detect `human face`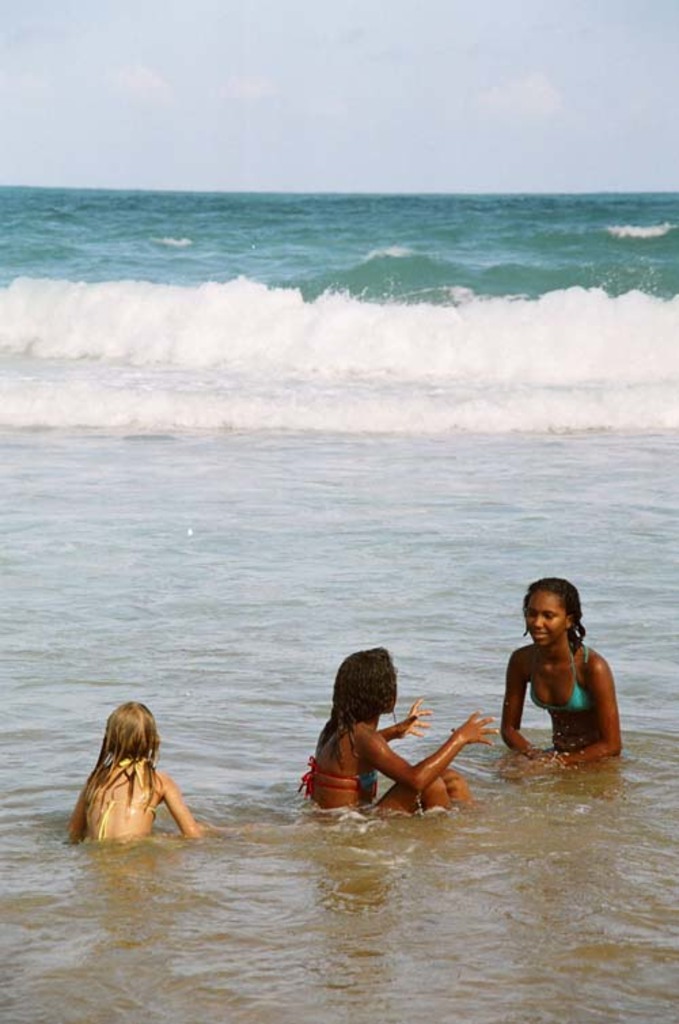
locate(523, 589, 566, 646)
